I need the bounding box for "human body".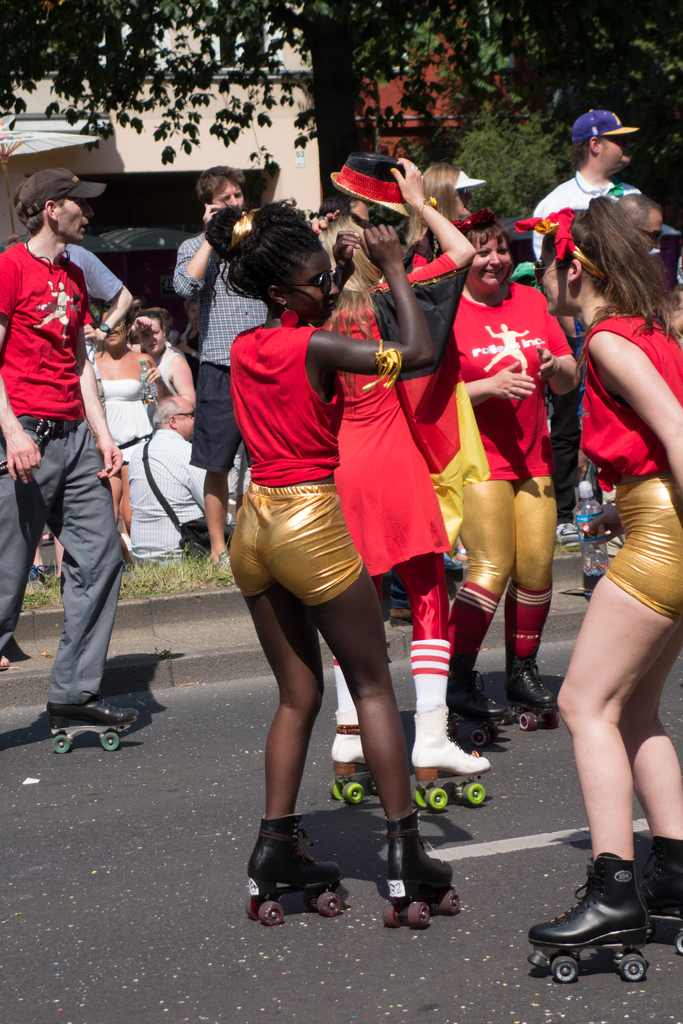
Here it is: (x1=171, y1=168, x2=276, y2=575).
